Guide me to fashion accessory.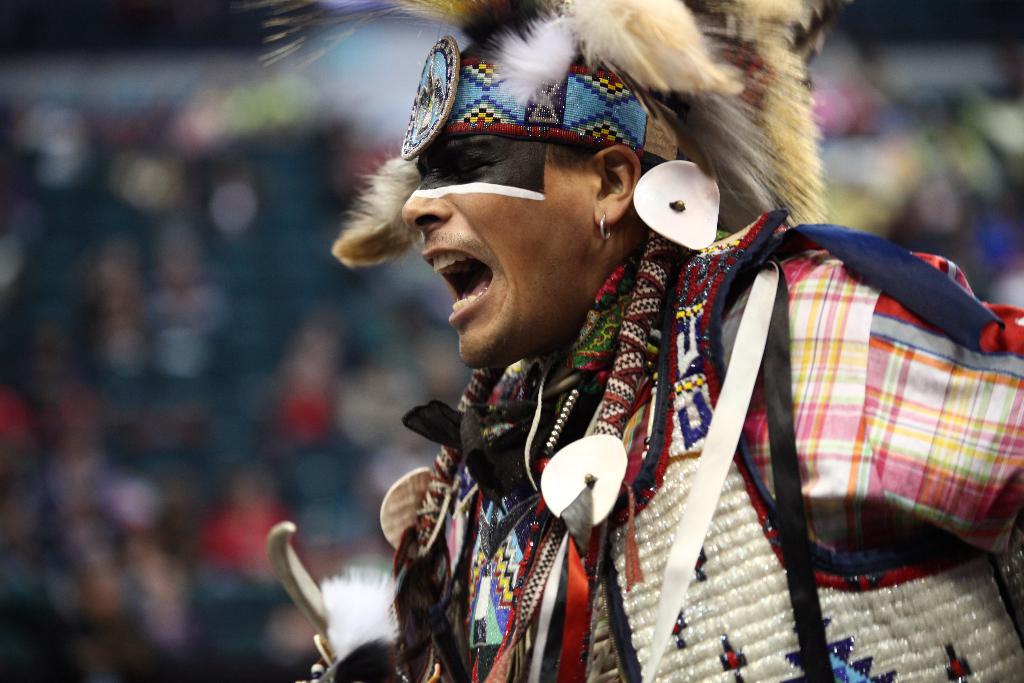
Guidance: rect(247, 0, 830, 268).
